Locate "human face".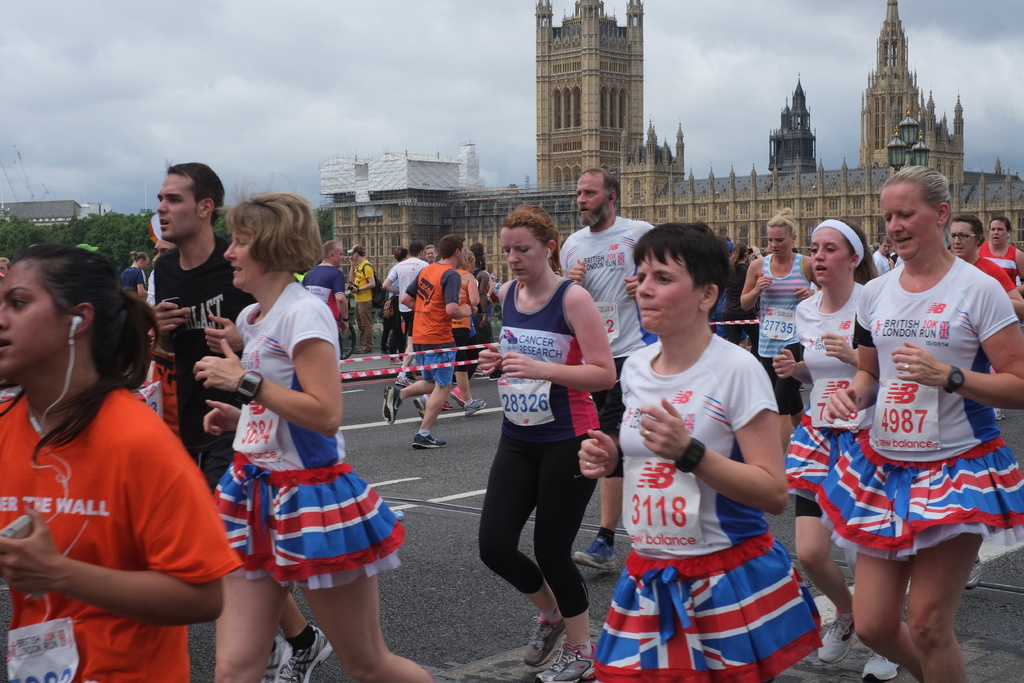
Bounding box: [988, 222, 1007, 245].
